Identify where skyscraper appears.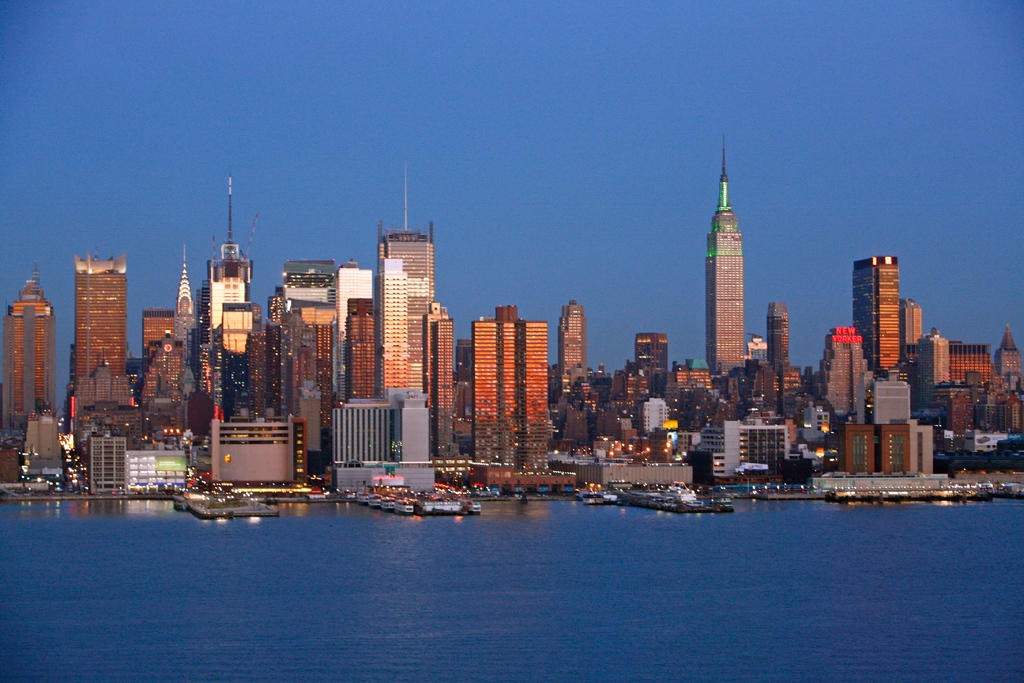
Appears at 3 274 56 433.
